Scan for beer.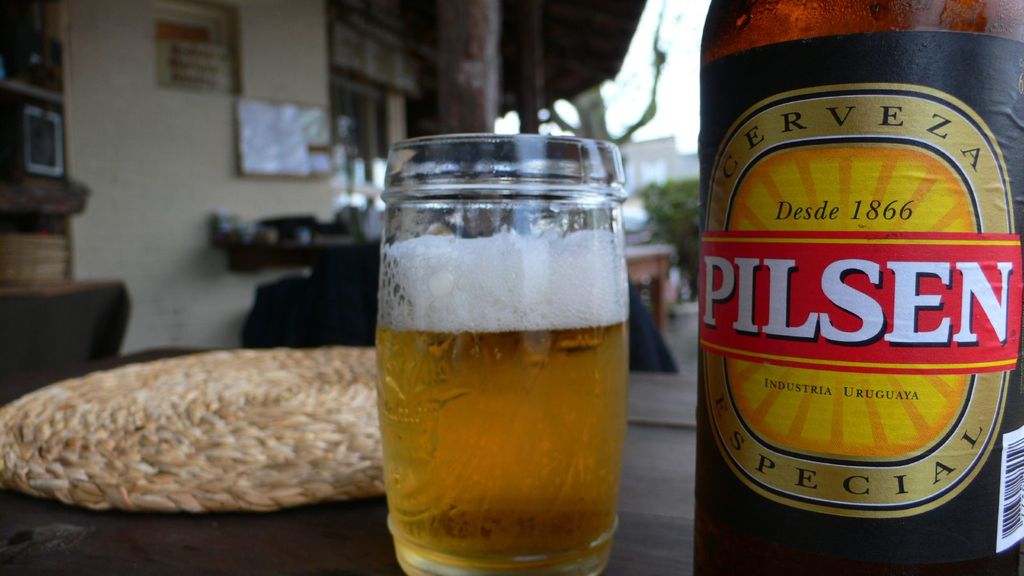
Scan result: pyautogui.locateOnScreen(378, 228, 630, 575).
